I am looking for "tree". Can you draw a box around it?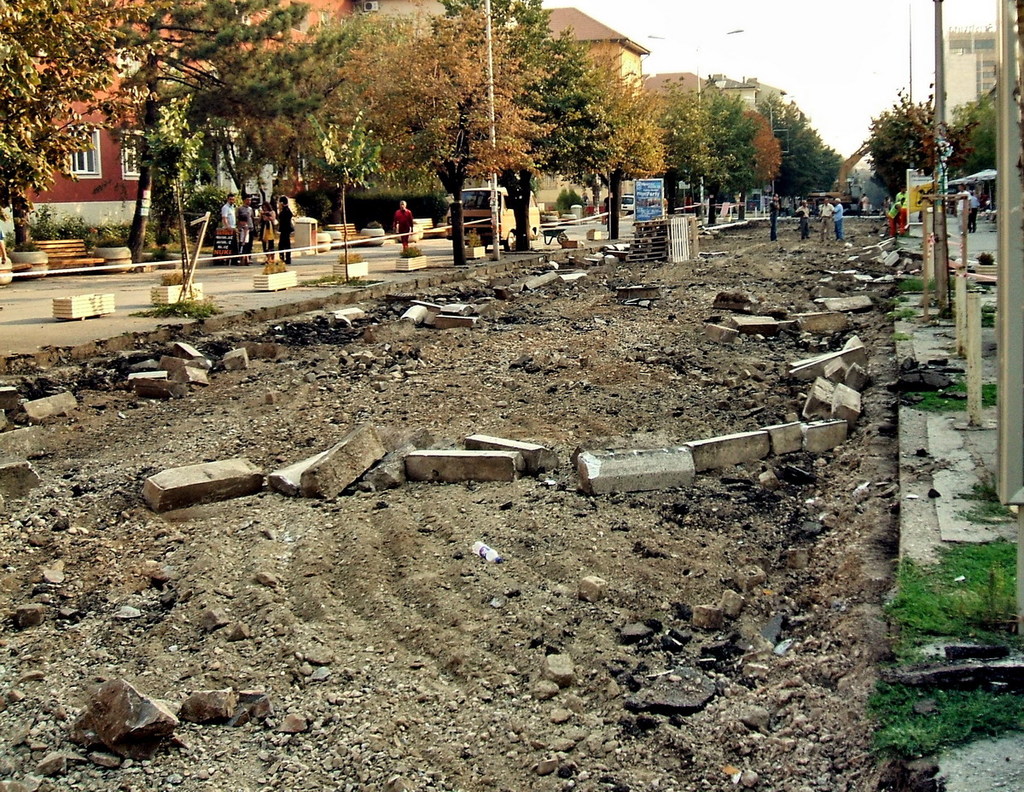
Sure, the bounding box is (left=0, top=0, right=144, bottom=253).
